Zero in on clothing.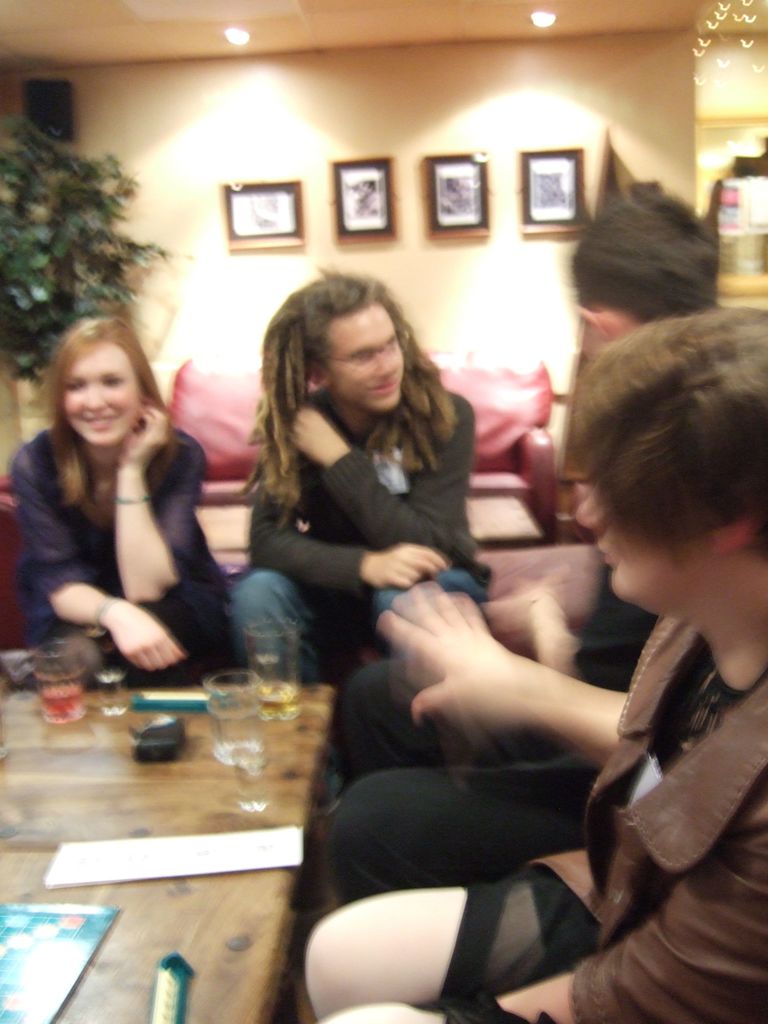
Zeroed in: rect(430, 617, 767, 1023).
